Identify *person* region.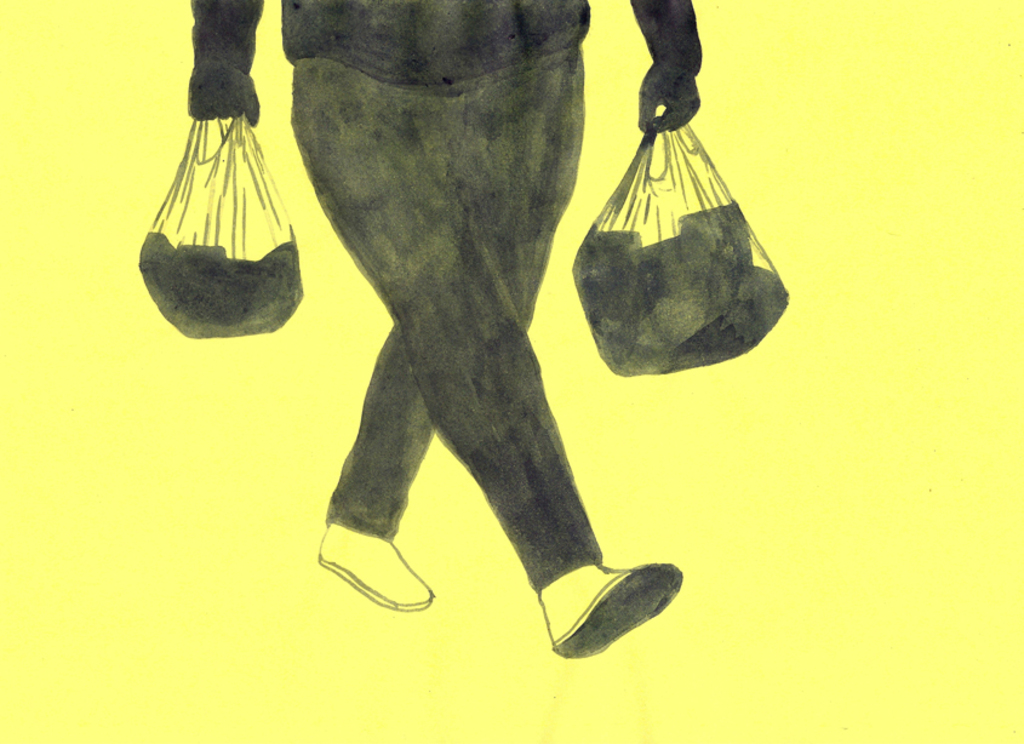
Region: bbox=[185, 0, 685, 660].
